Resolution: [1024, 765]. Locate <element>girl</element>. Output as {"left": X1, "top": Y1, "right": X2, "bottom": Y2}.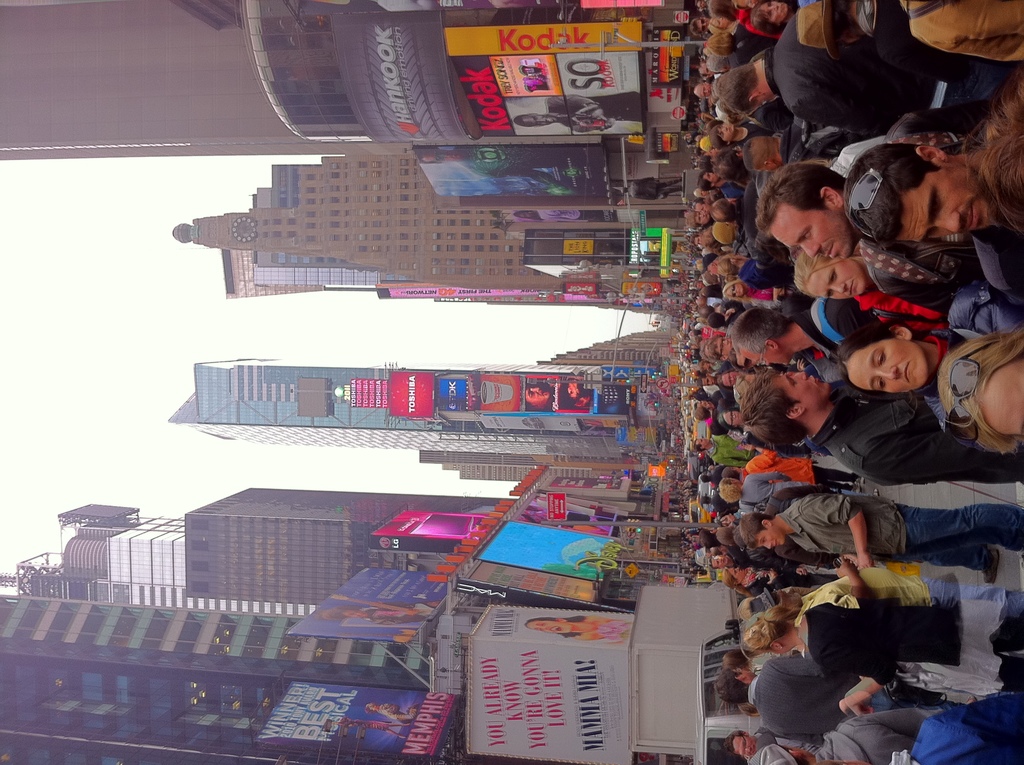
{"left": 696, "top": 29, "right": 772, "bottom": 66}.
